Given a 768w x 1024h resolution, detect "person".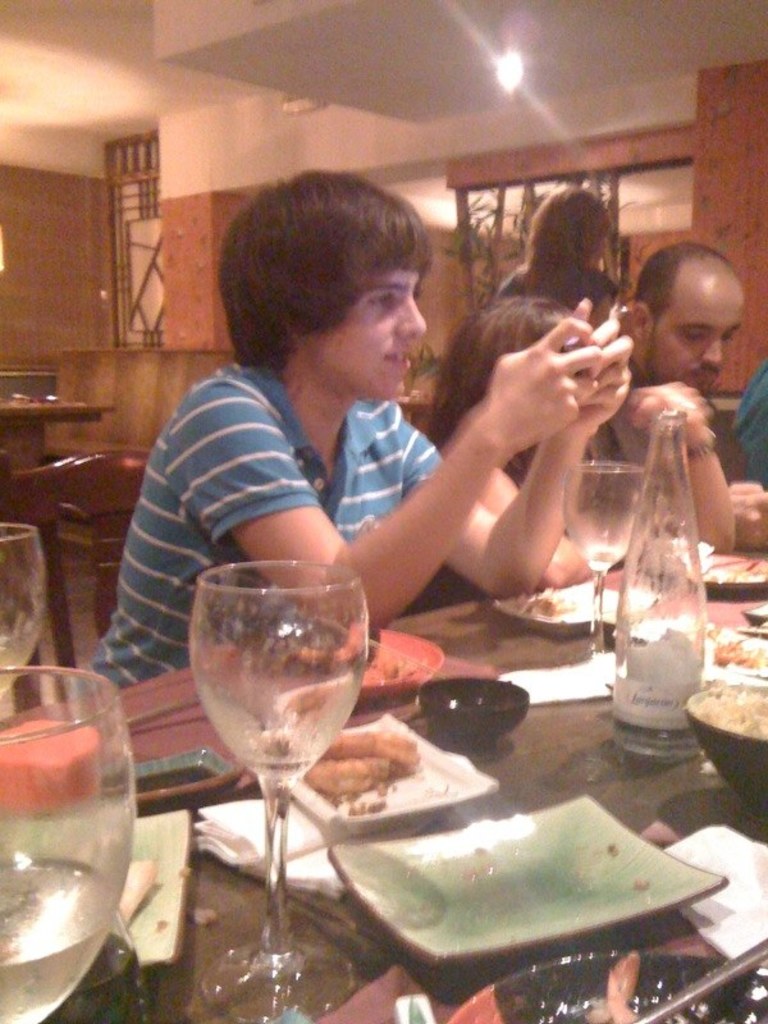
bbox=[60, 156, 640, 712].
